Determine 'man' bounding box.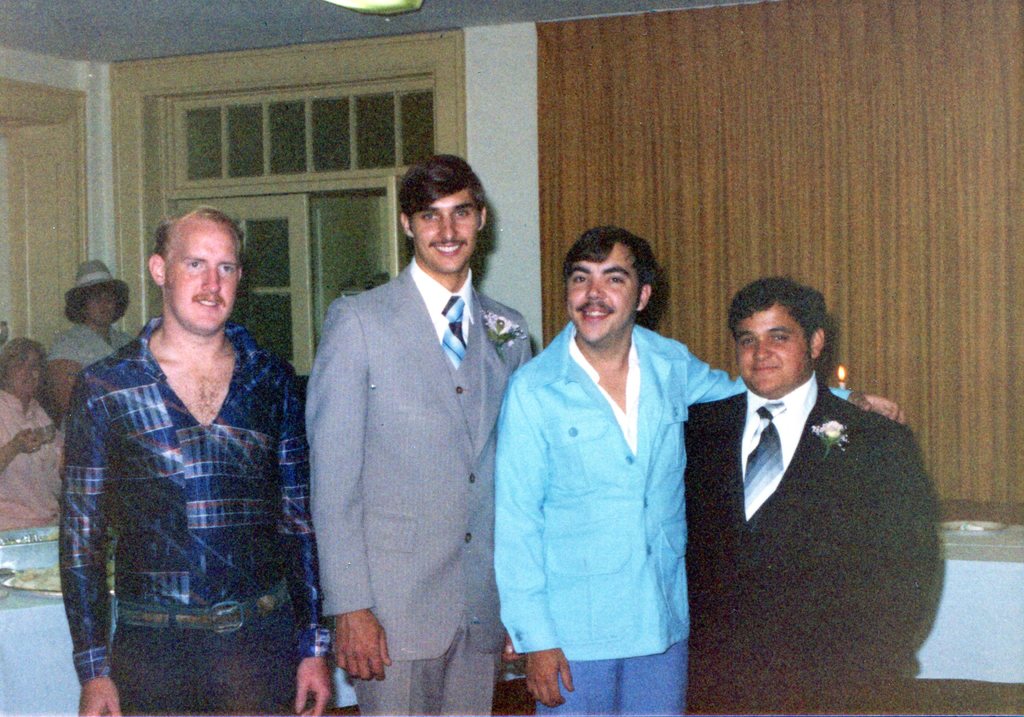
Determined: x1=492 y1=224 x2=904 y2=716.
